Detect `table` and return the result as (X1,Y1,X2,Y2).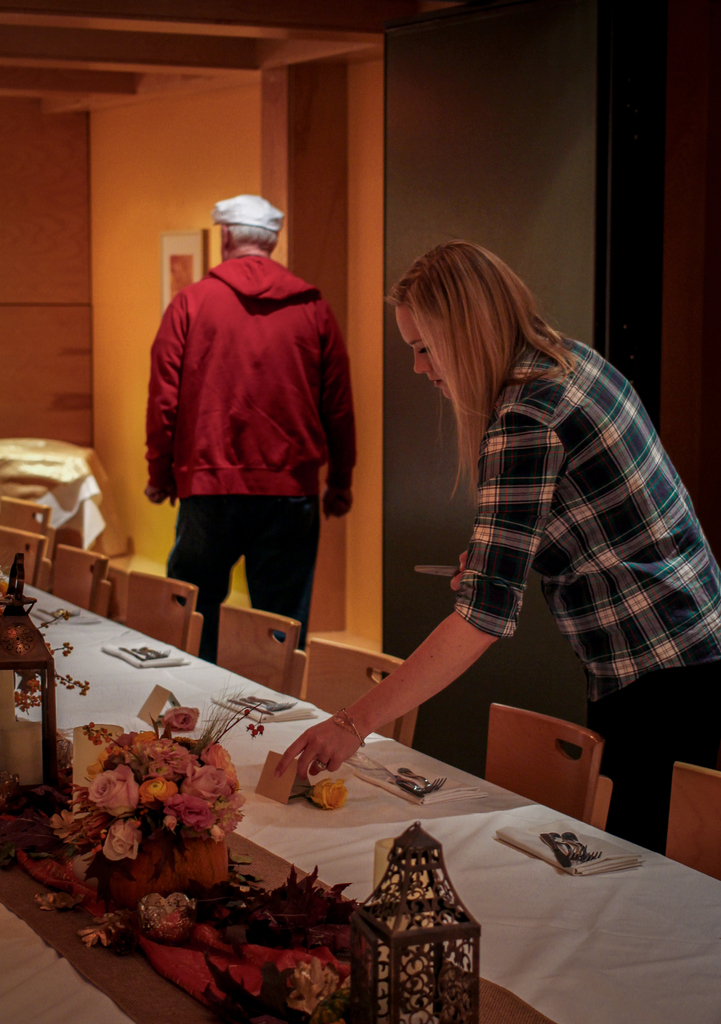
(40,571,664,1014).
